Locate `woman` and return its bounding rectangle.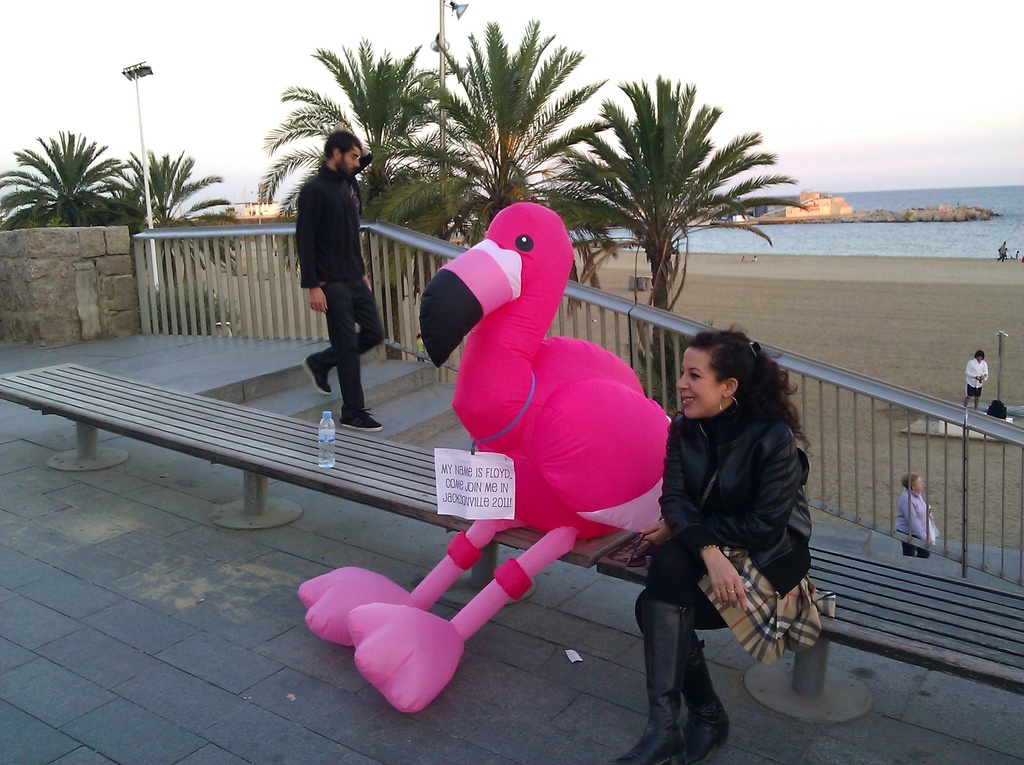
[961, 352, 993, 410].
